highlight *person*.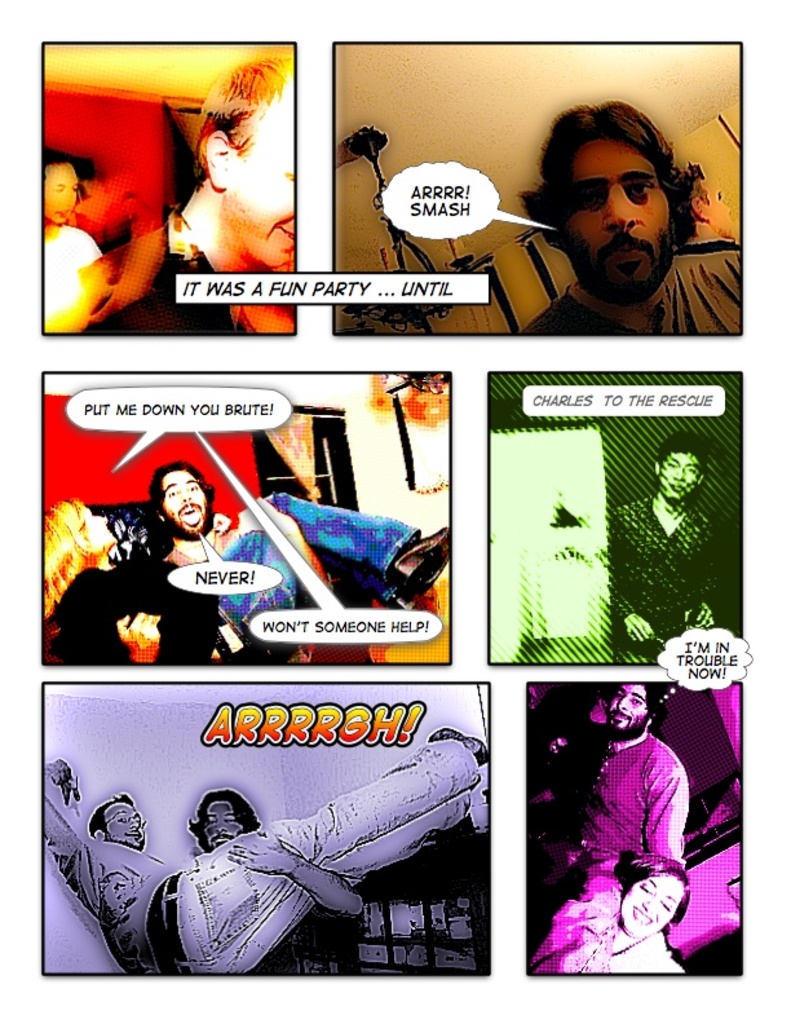
Highlighted region: locate(40, 140, 111, 330).
